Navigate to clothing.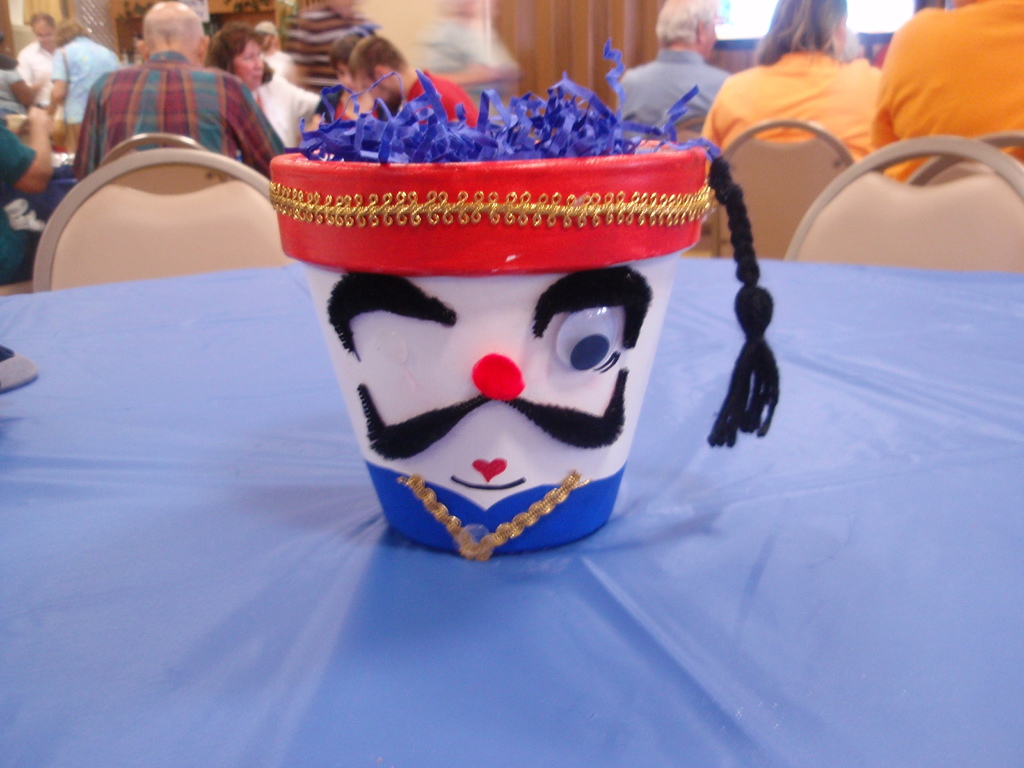
Navigation target: select_region(74, 50, 283, 184).
